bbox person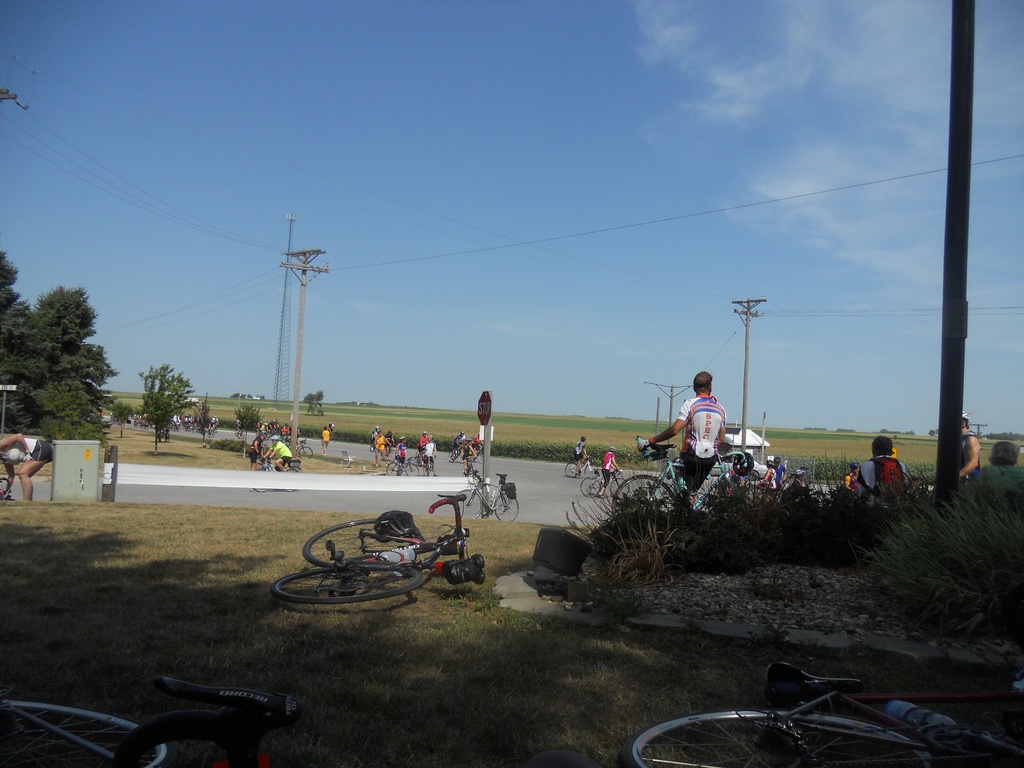
box=[598, 444, 626, 502]
